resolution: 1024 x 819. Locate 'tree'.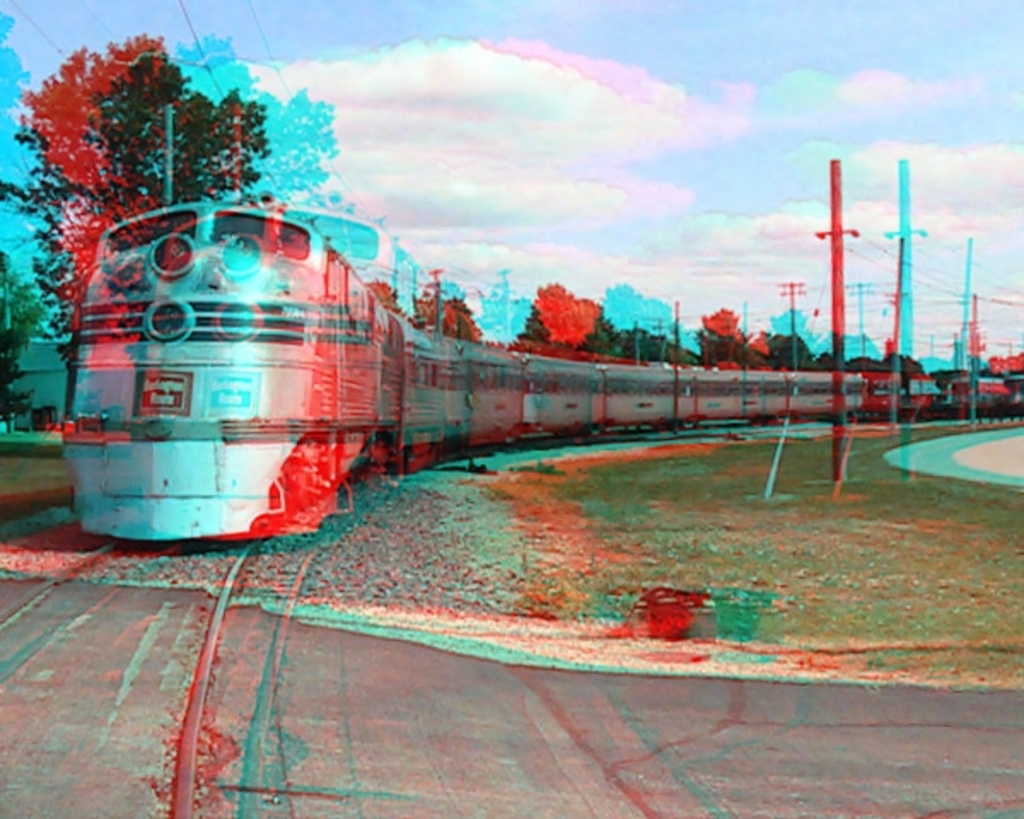
[left=521, top=282, right=616, bottom=355].
